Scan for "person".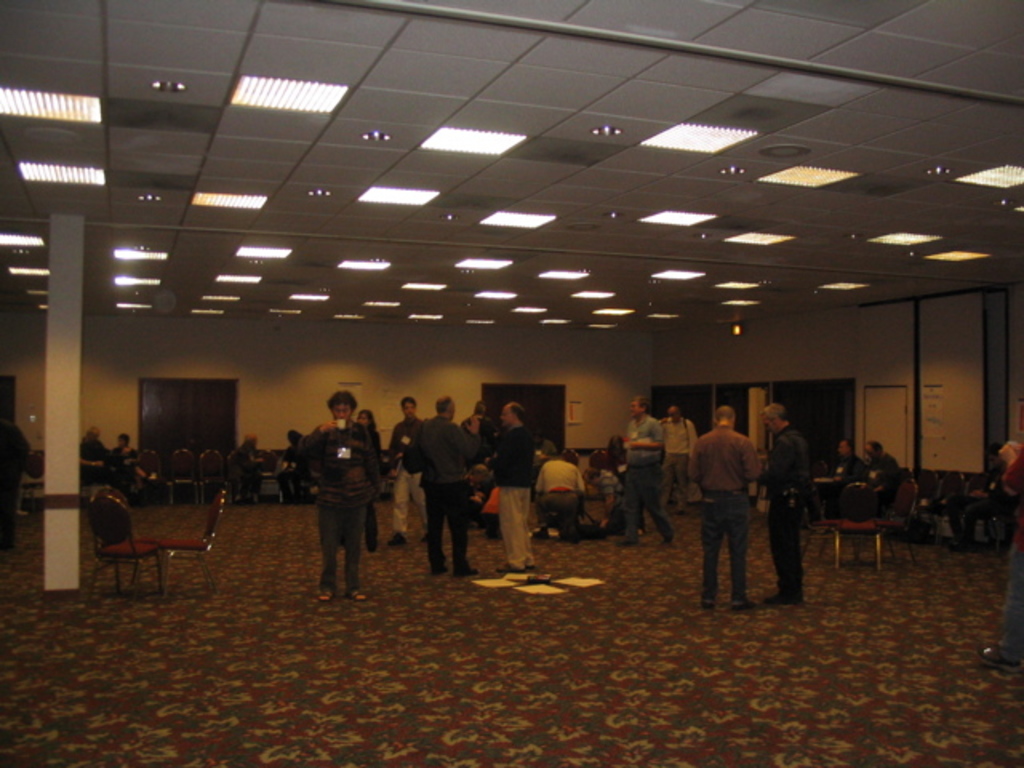
Scan result: (83, 430, 107, 478).
